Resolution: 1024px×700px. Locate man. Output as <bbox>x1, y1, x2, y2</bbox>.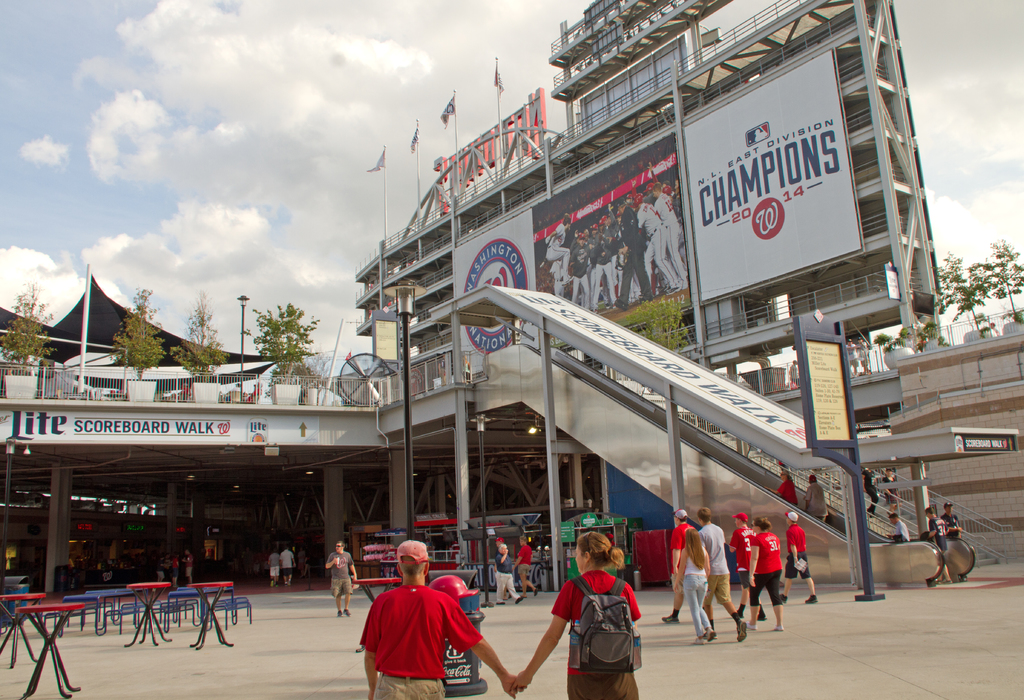
<bbox>886, 513, 913, 542</bbox>.
